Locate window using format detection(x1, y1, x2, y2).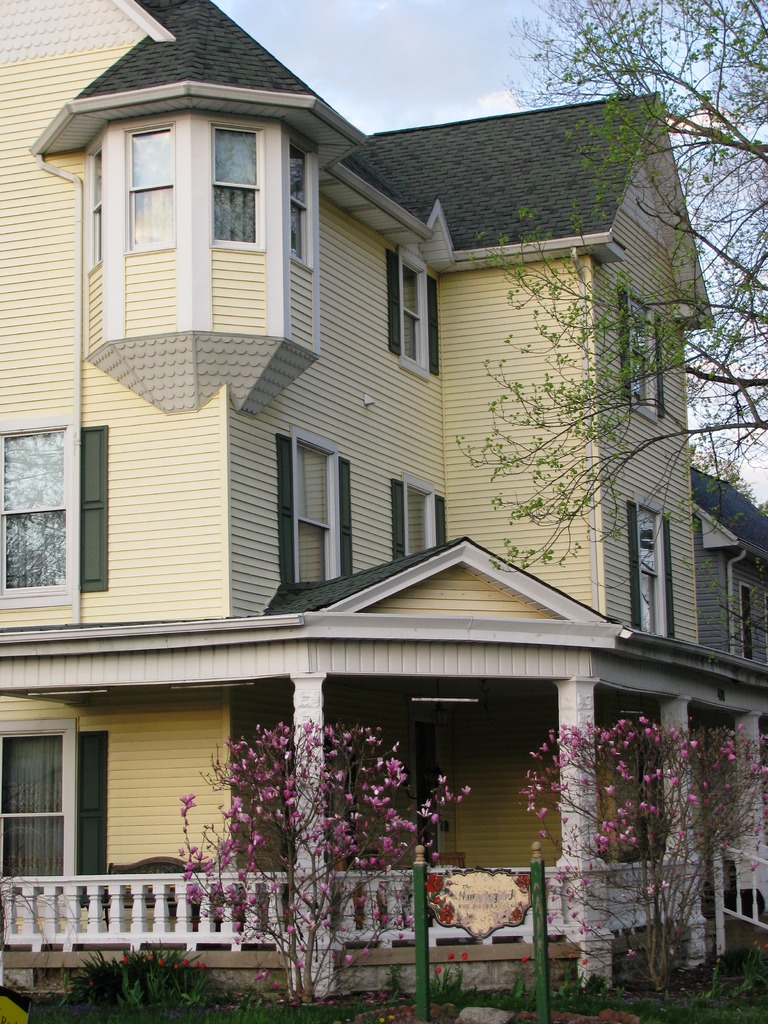
detection(380, 244, 442, 377).
